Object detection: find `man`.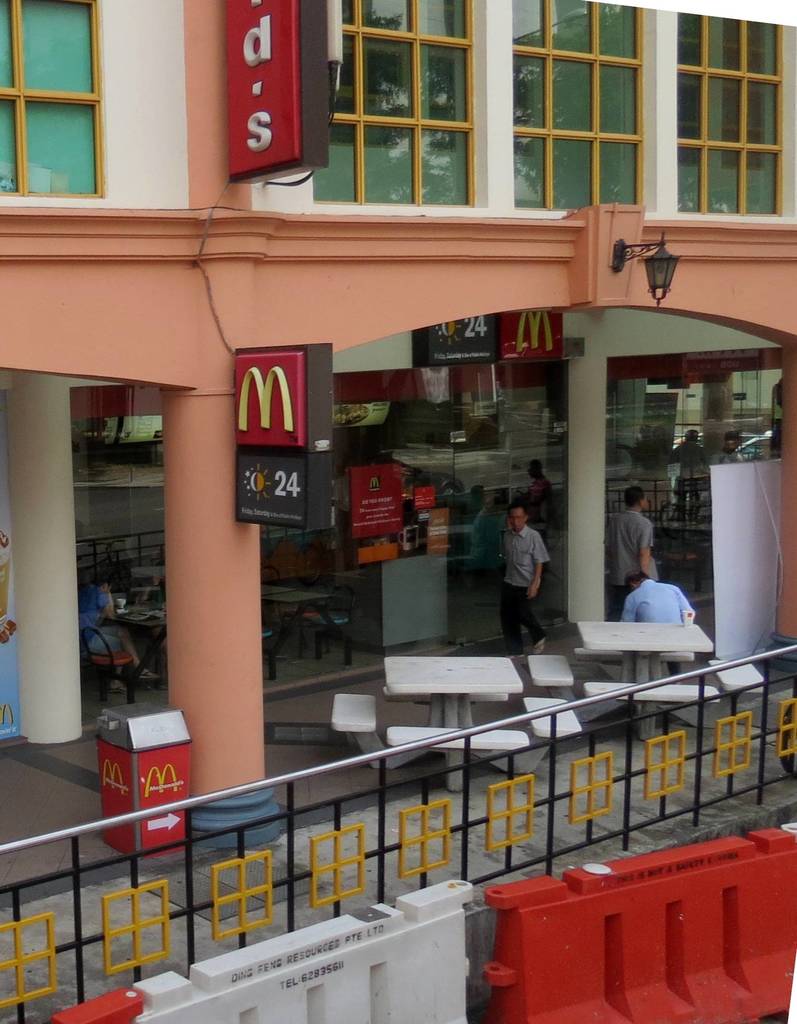
bbox=[606, 486, 659, 630].
